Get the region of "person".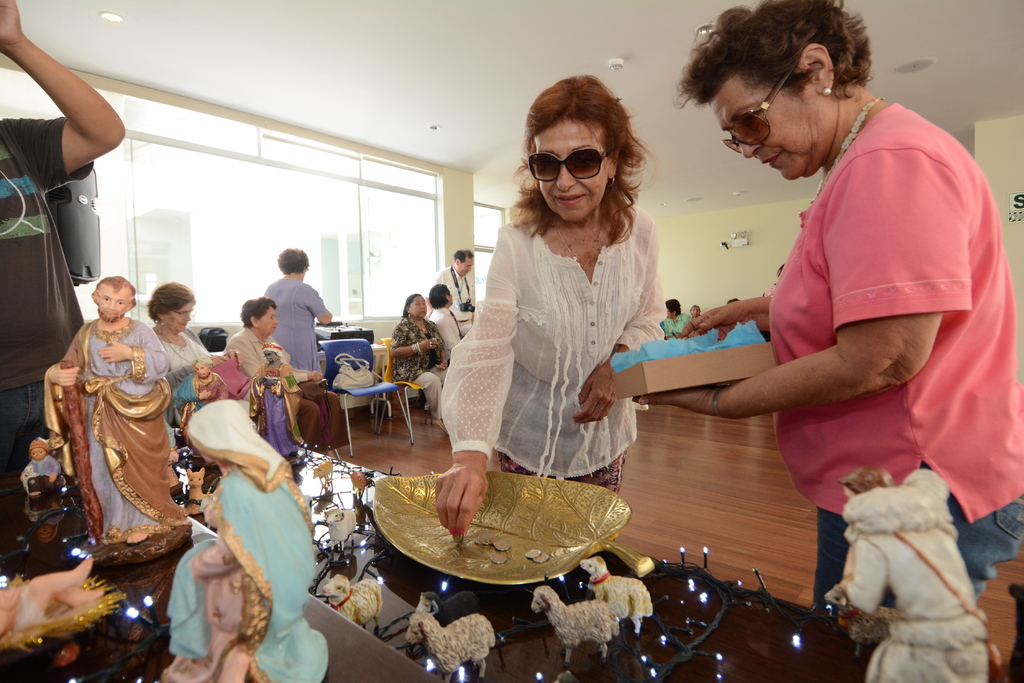
bbox=(52, 278, 176, 599).
